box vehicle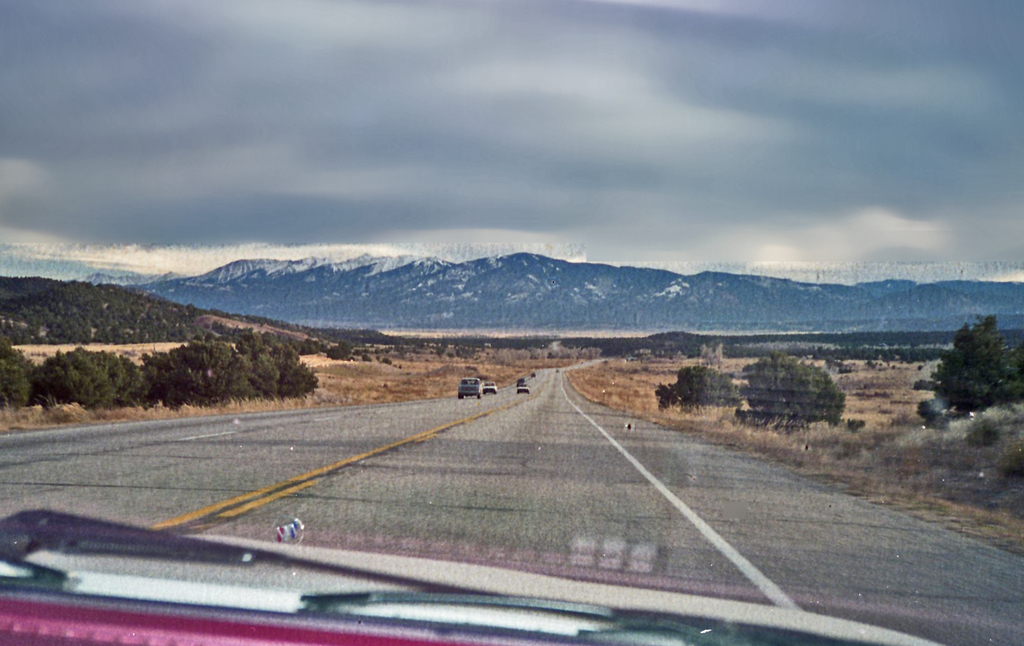
[x1=484, y1=381, x2=500, y2=391]
